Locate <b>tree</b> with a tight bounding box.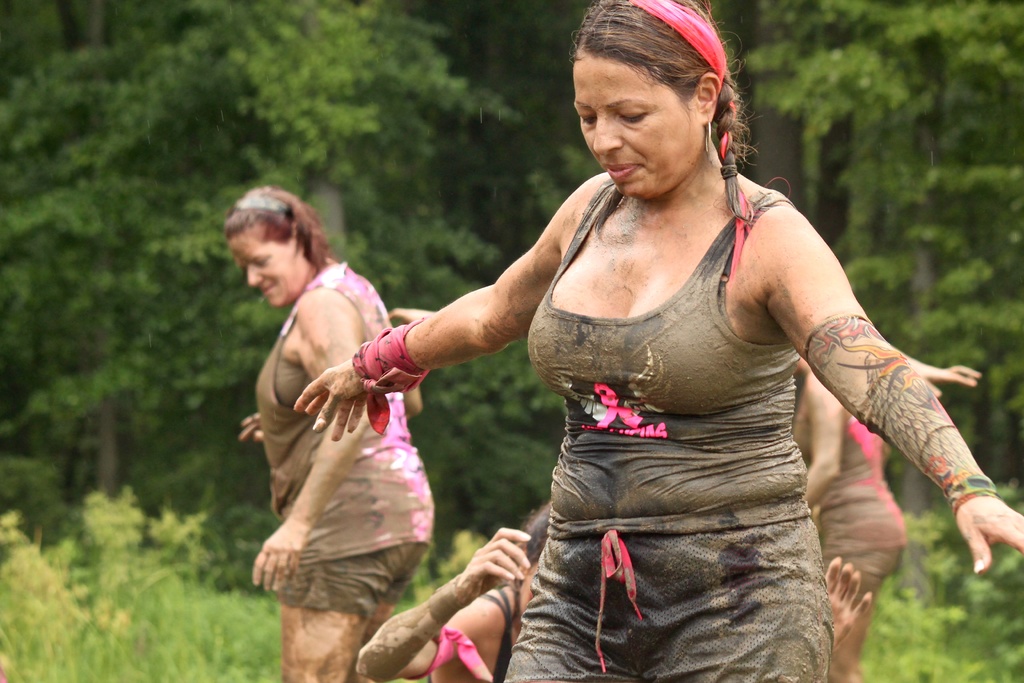
0,0,212,507.
